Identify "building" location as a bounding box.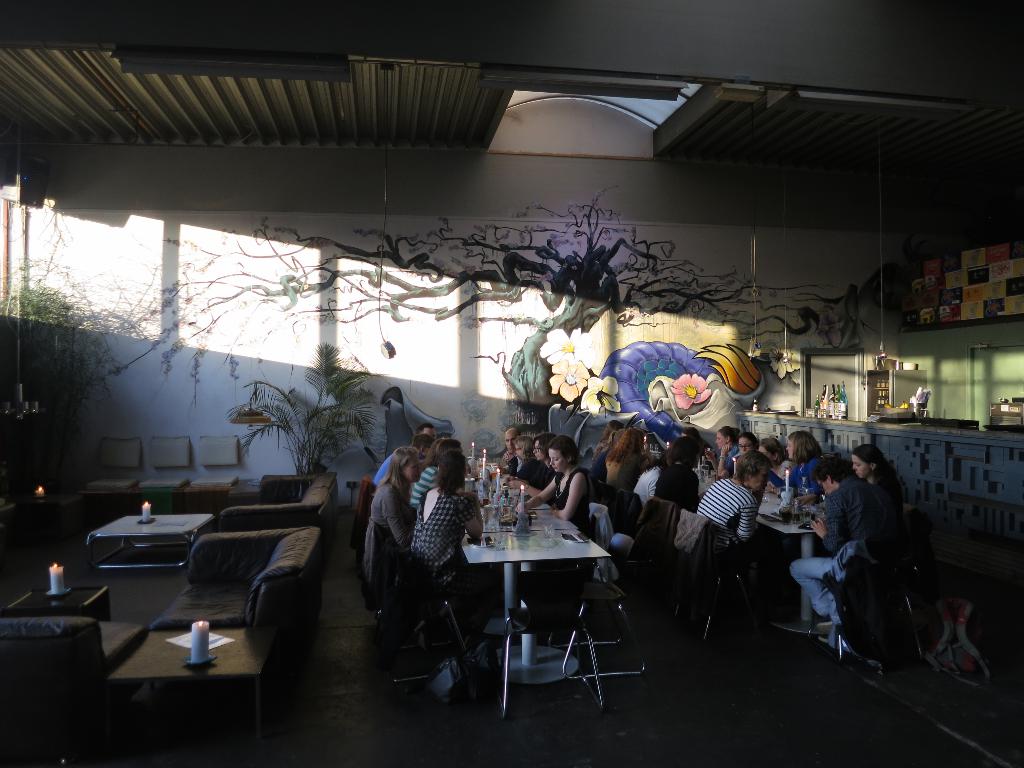
l=0, t=0, r=1023, b=766.
